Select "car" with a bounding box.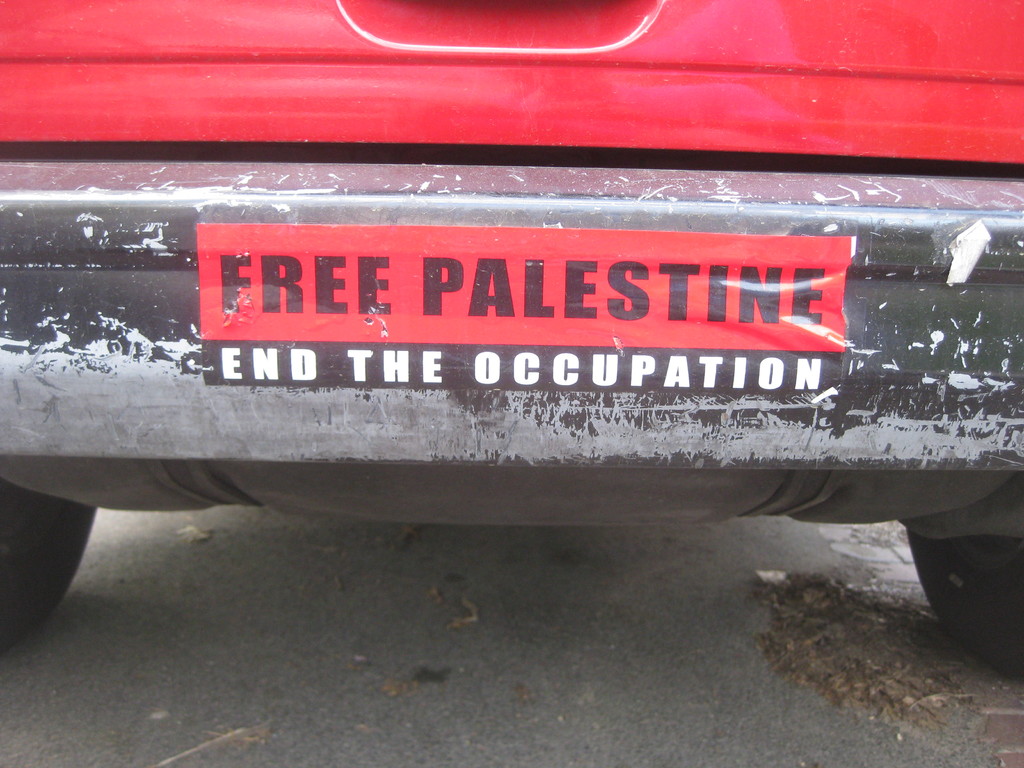
bbox=[0, 0, 1023, 664].
